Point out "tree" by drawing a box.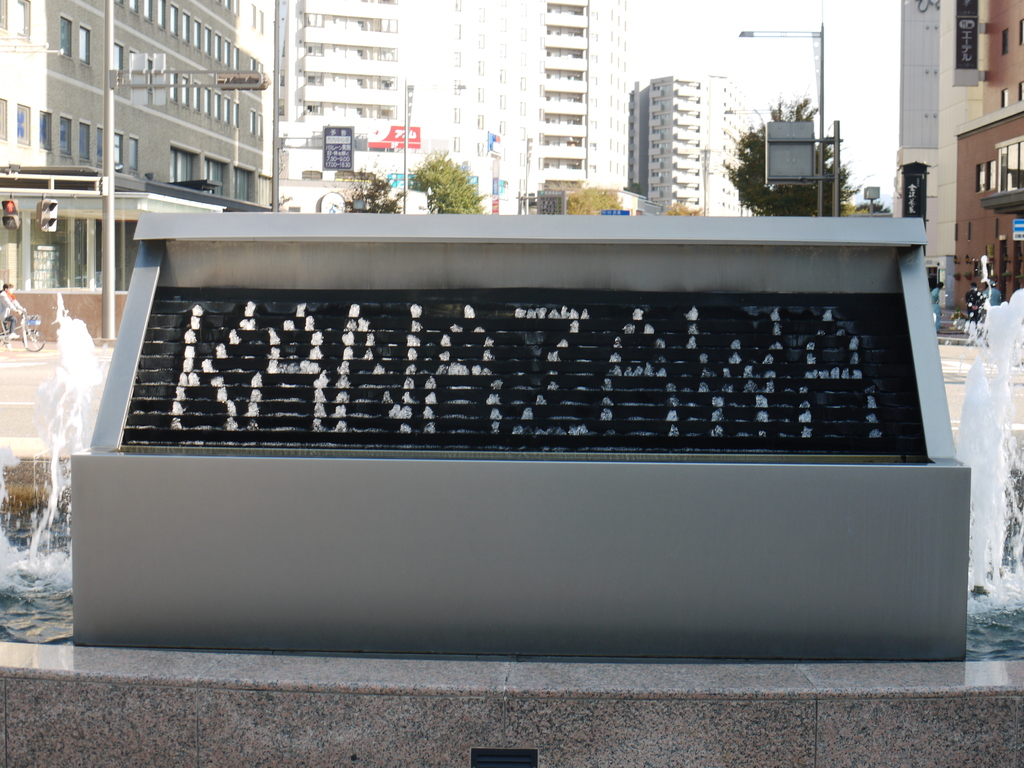
[334,161,404,214].
